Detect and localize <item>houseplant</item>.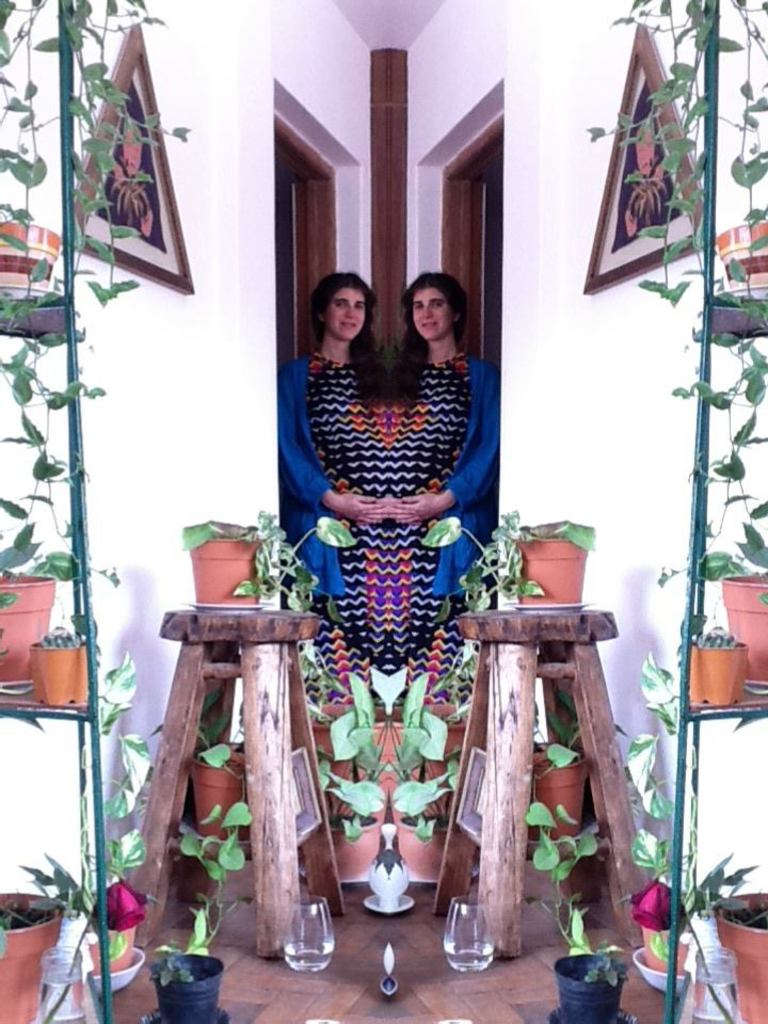
Localized at locate(719, 208, 767, 295).
